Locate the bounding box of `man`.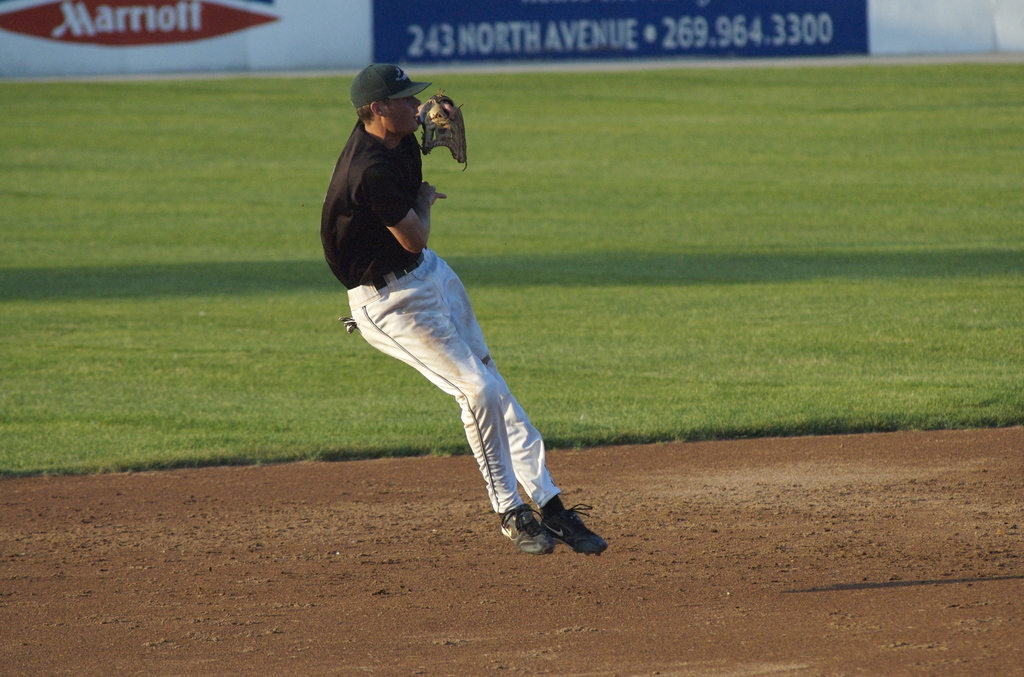
Bounding box: {"left": 312, "top": 63, "right": 573, "bottom": 563}.
